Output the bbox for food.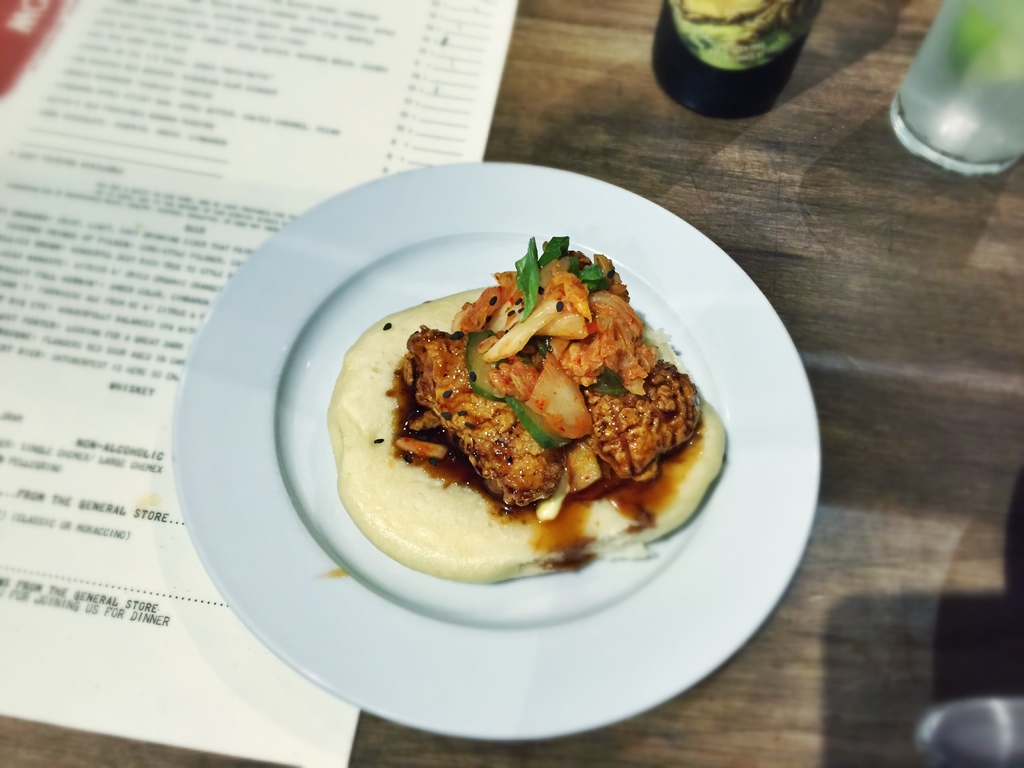
crop(337, 250, 698, 593).
